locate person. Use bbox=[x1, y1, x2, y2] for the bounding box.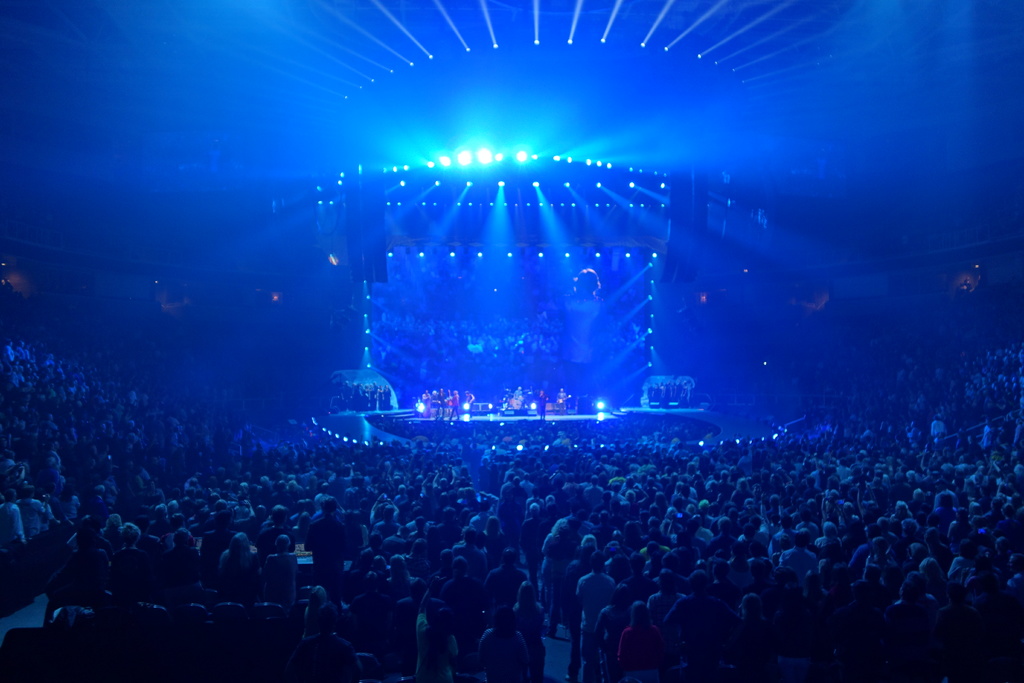
bbox=[517, 502, 548, 562].
